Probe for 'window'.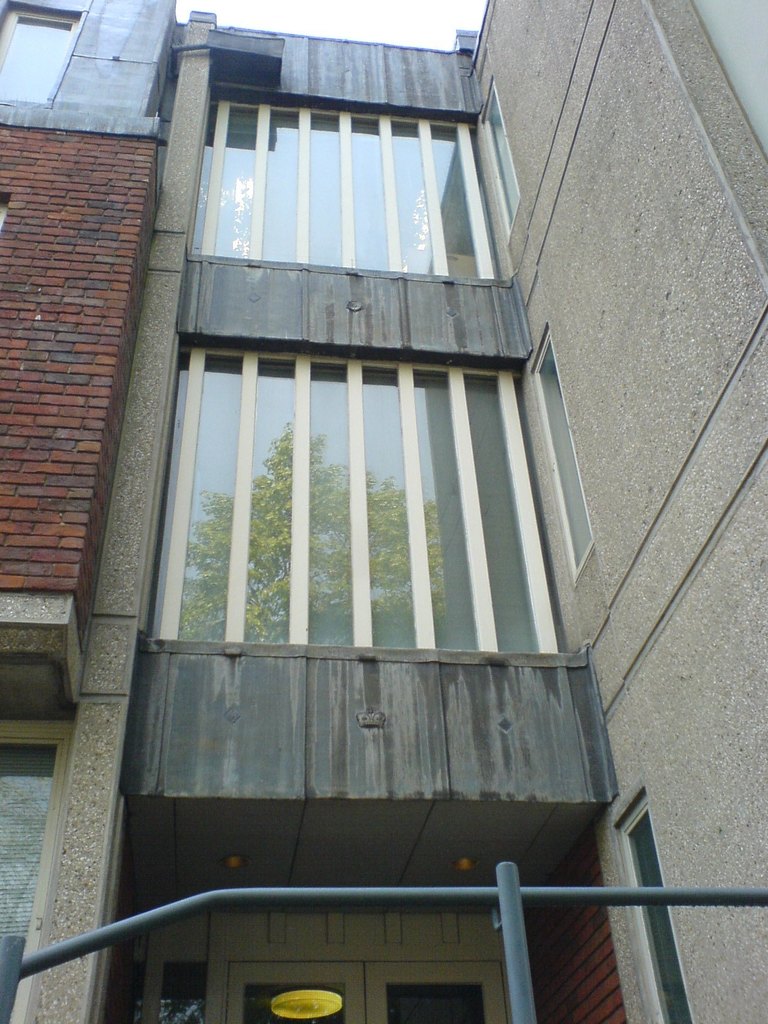
Probe result: 156/356/539/662.
